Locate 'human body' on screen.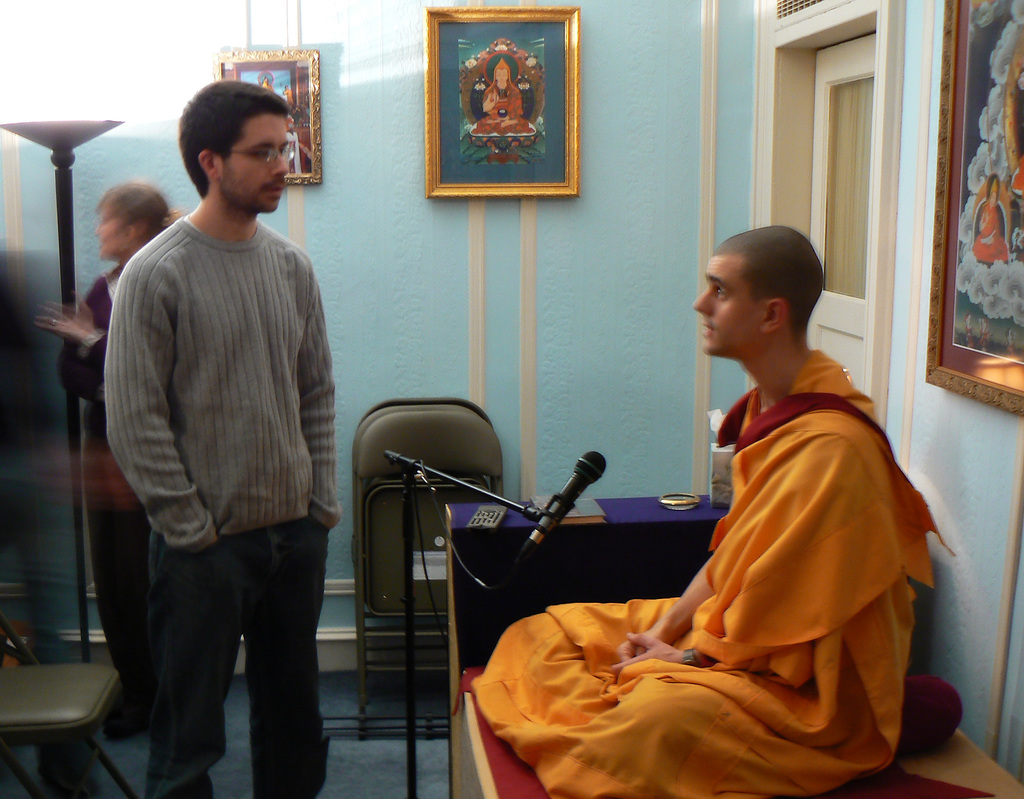
On screen at locate(57, 188, 184, 739).
